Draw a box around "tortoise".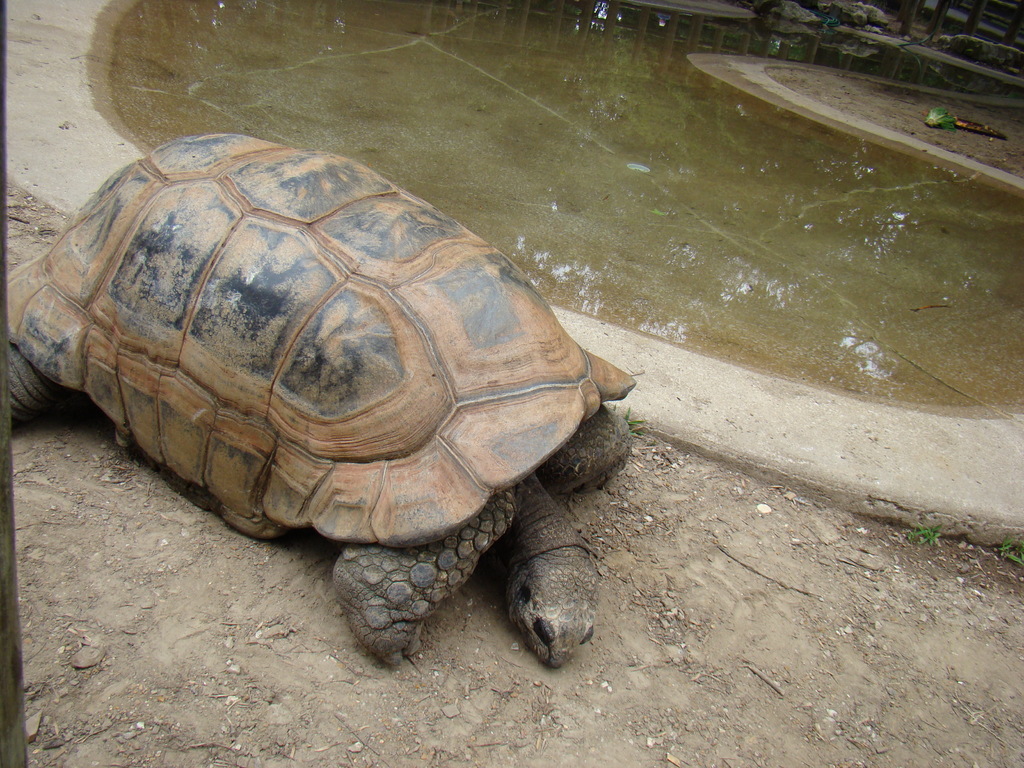
box=[0, 134, 638, 671].
